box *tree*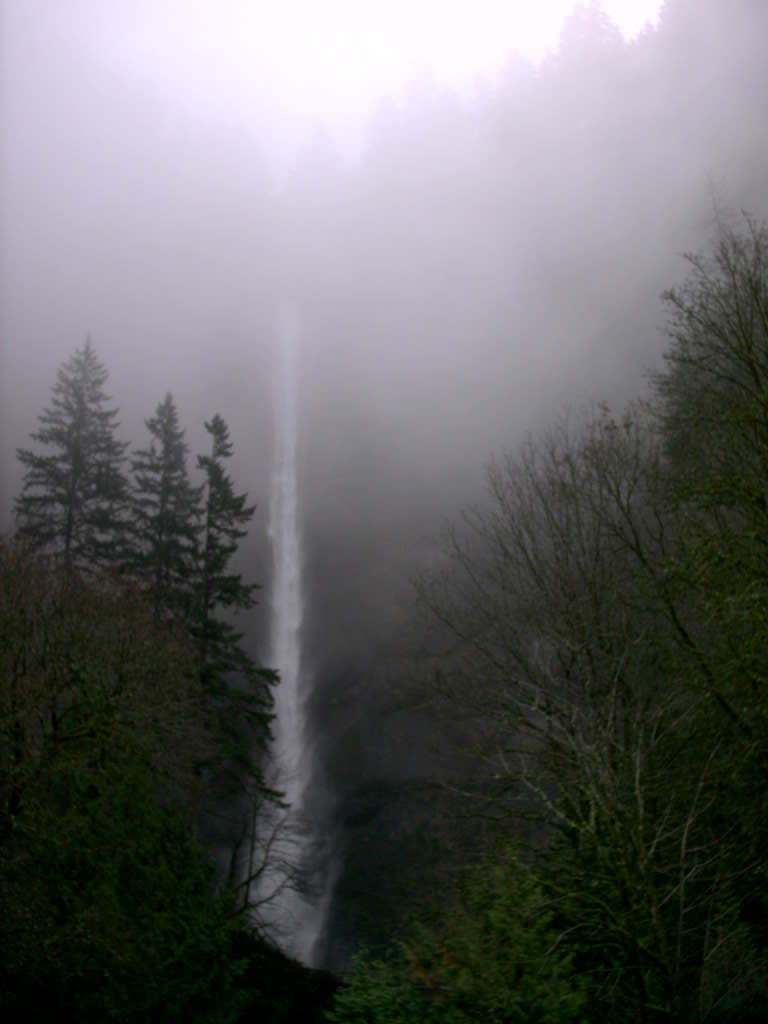
l=327, t=850, r=593, b=1022
